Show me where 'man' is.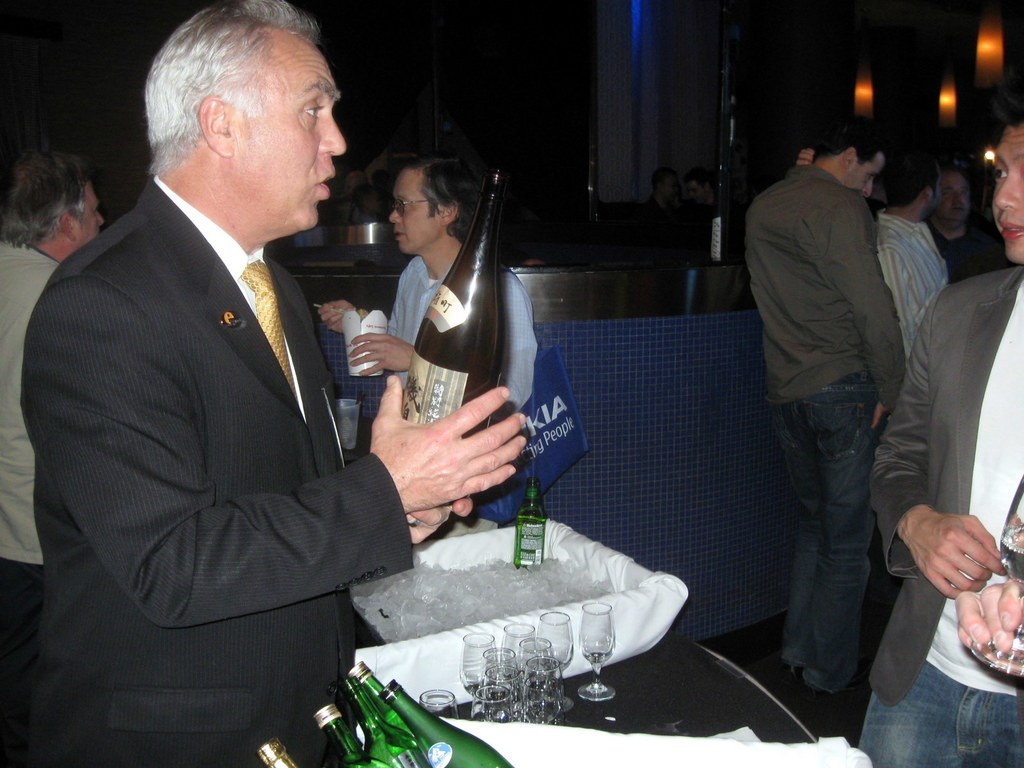
'man' is at select_region(868, 157, 951, 355).
